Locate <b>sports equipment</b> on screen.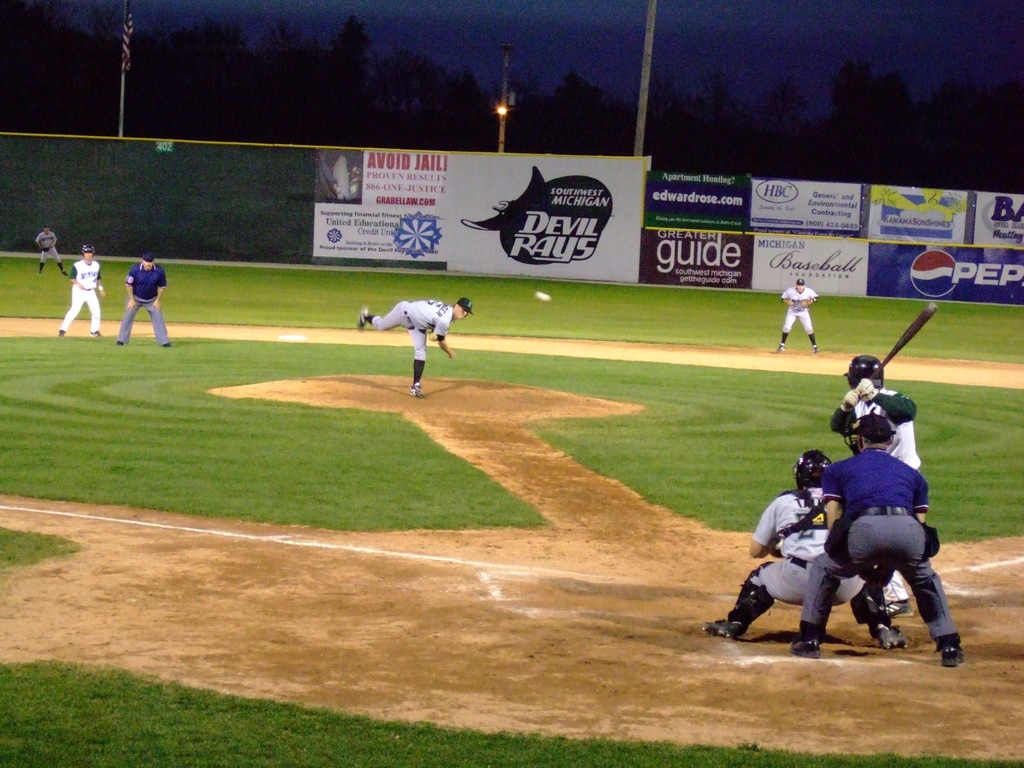
On screen at rect(81, 244, 95, 255).
